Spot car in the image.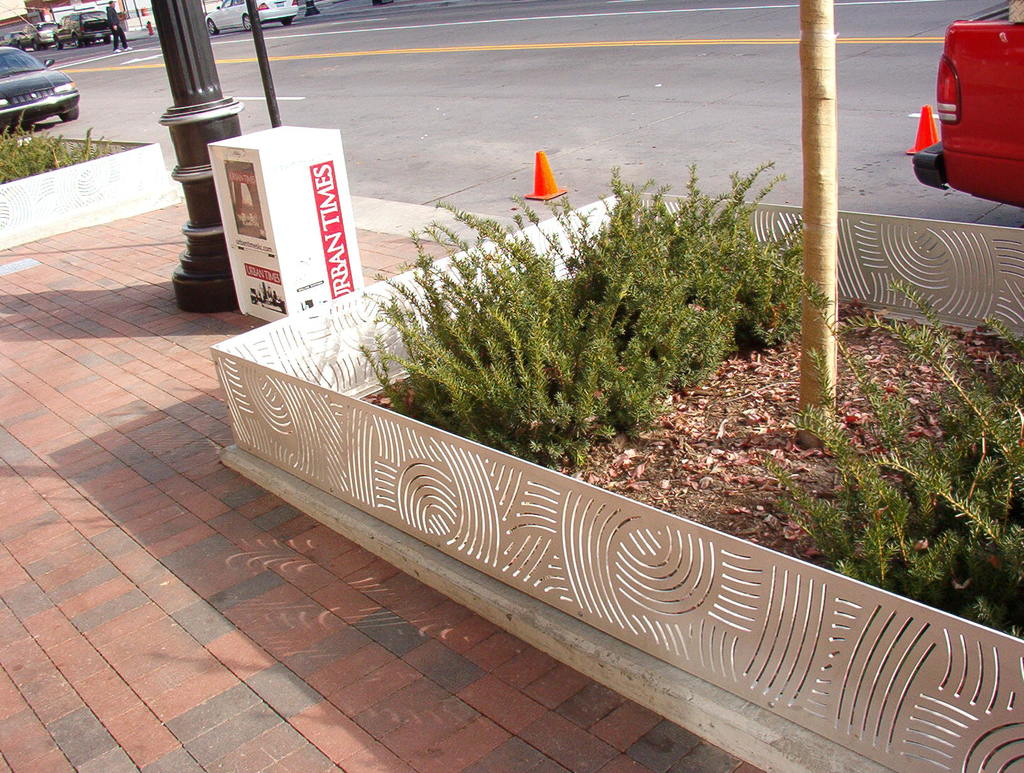
car found at [x1=912, y1=0, x2=1023, y2=206].
